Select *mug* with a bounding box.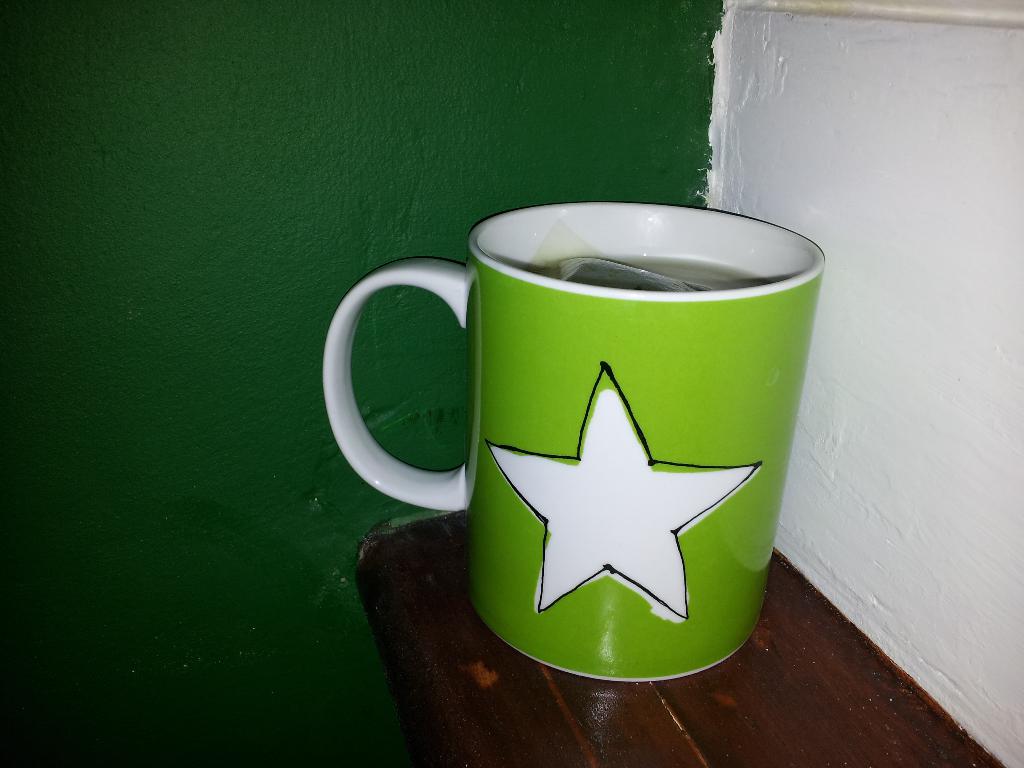
BBox(319, 202, 828, 682).
